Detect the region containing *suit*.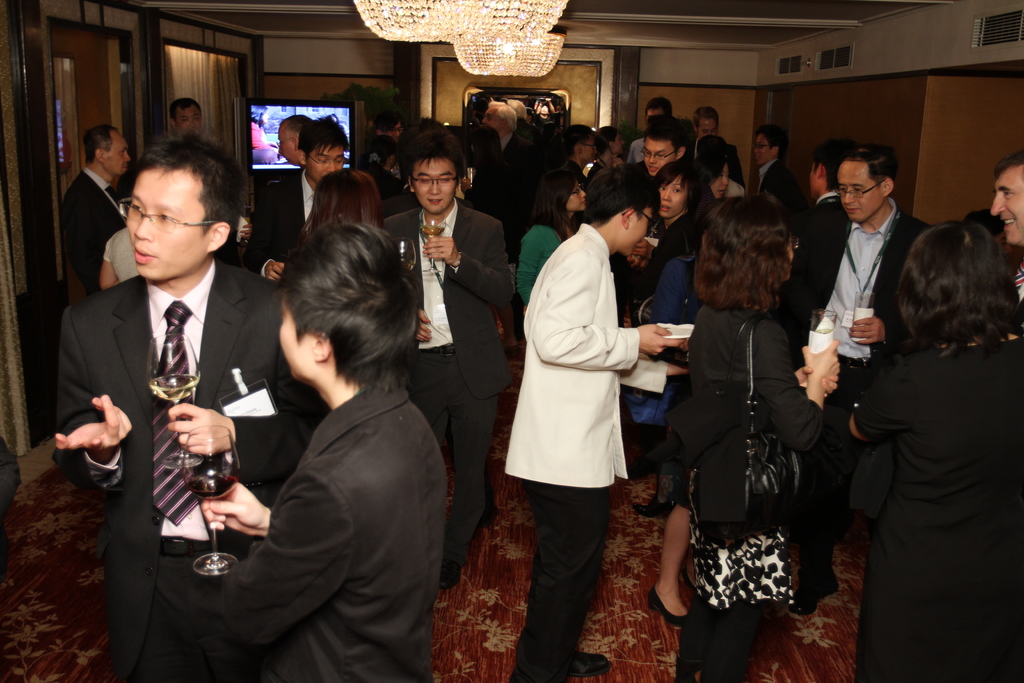
pyautogui.locateOnScreen(758, 158, 799, 206).
